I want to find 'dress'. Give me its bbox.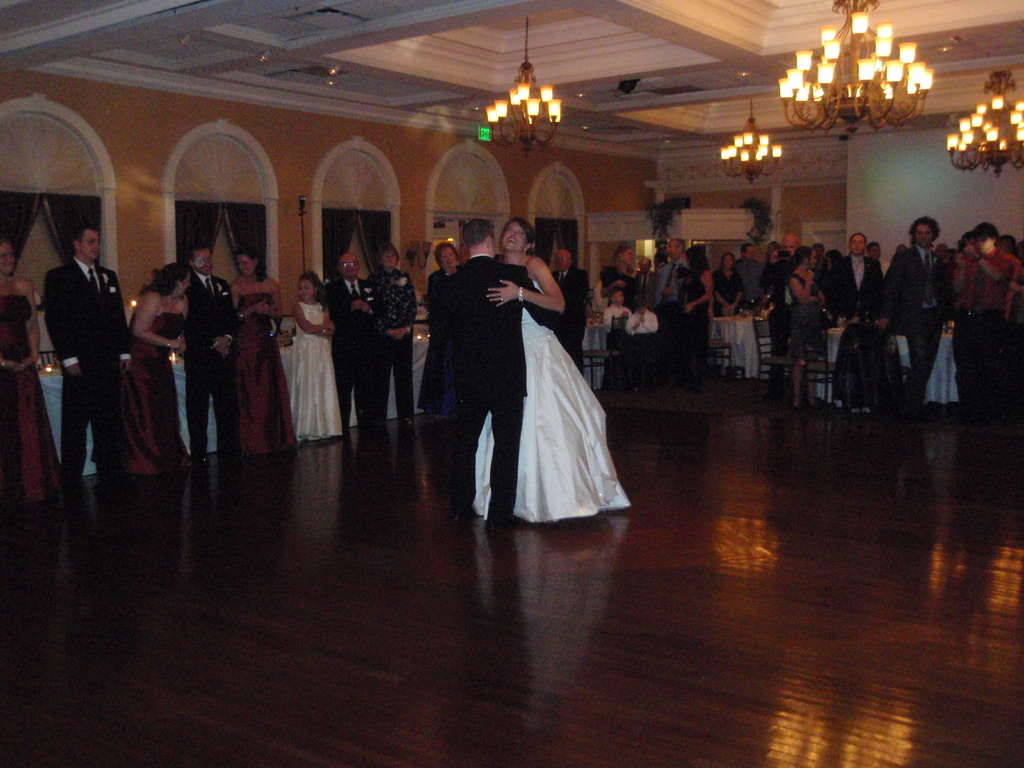
785/274/825/362.
